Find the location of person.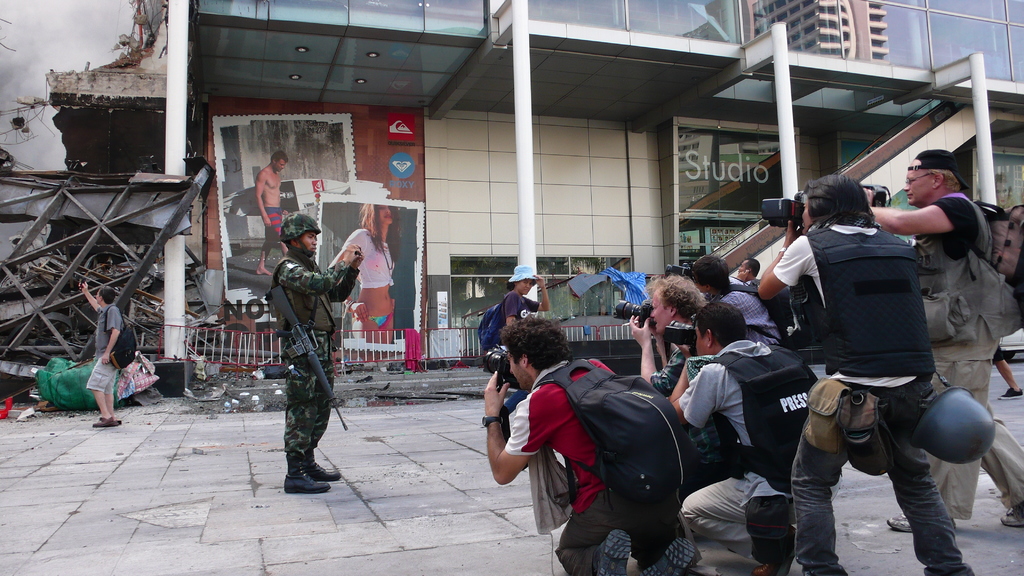
Location: 860 149 1023 536.
